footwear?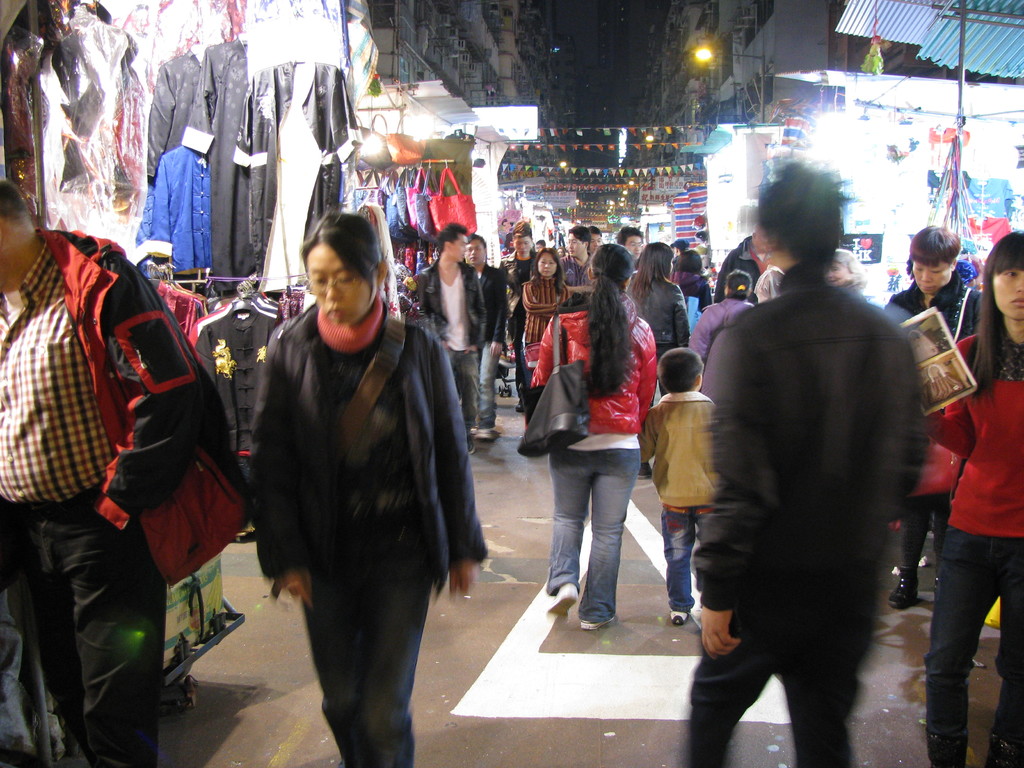
detection(577, 609, 616, 630)
